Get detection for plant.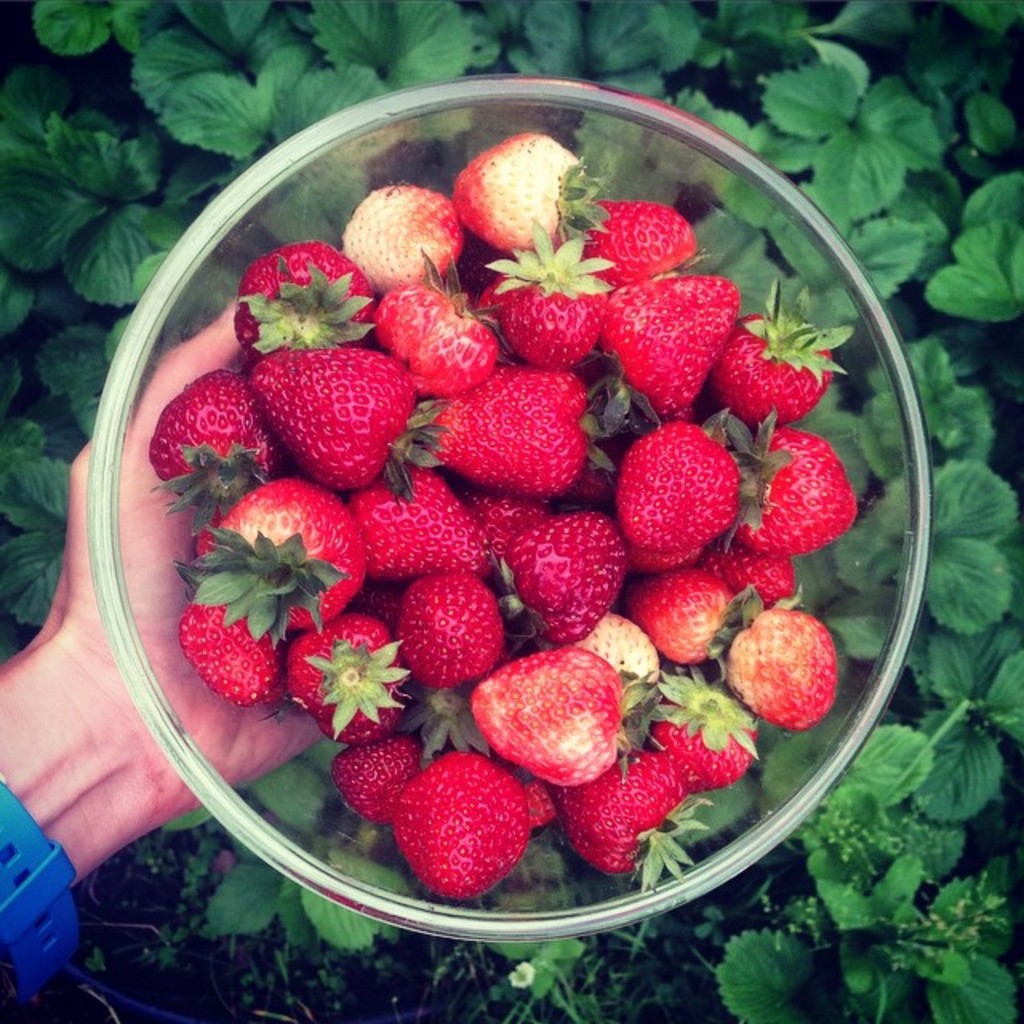
Detection: x1=478 y1=206 x2=616 y2=301.
